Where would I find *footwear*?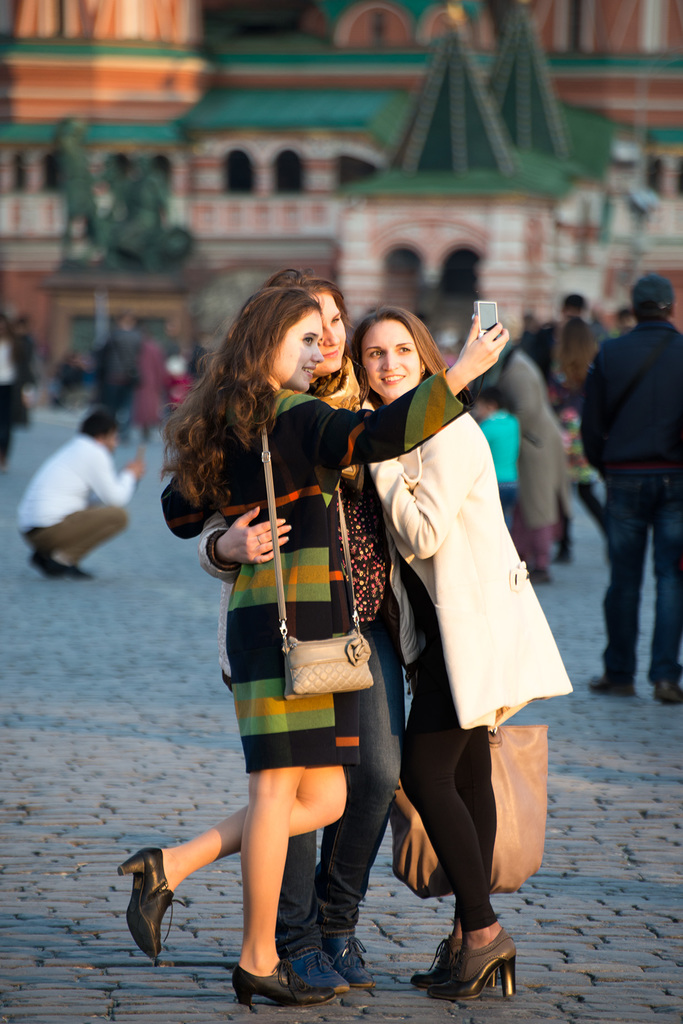
At 284, 917, 376, 989.
